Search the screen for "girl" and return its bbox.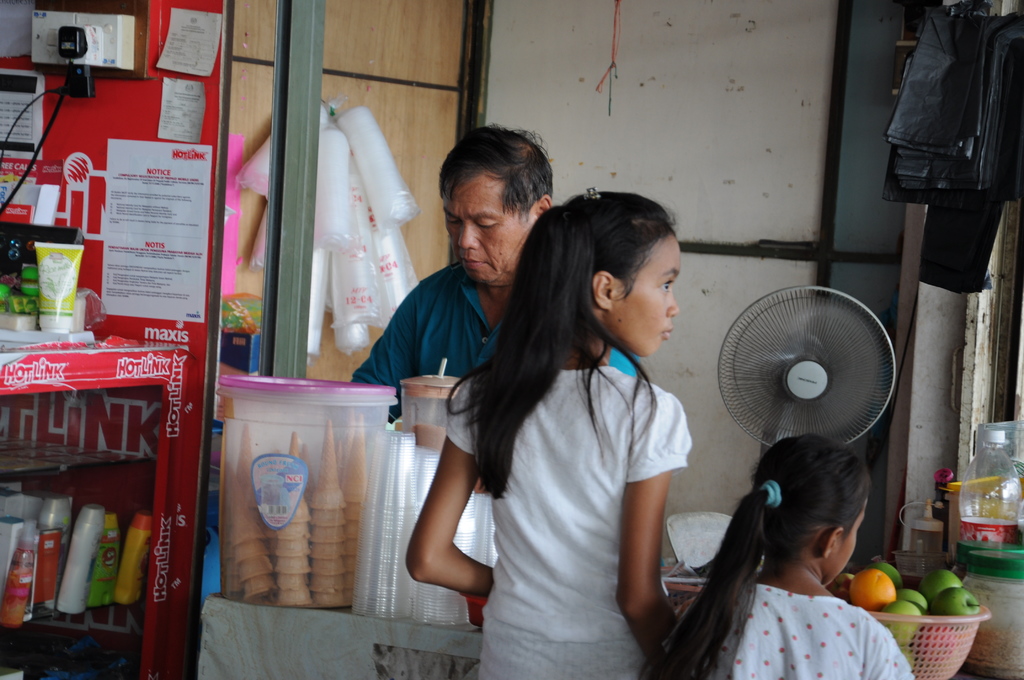
Found: {"x1": 639, "y1": 430, "x2": 914, "y2": 679}.
